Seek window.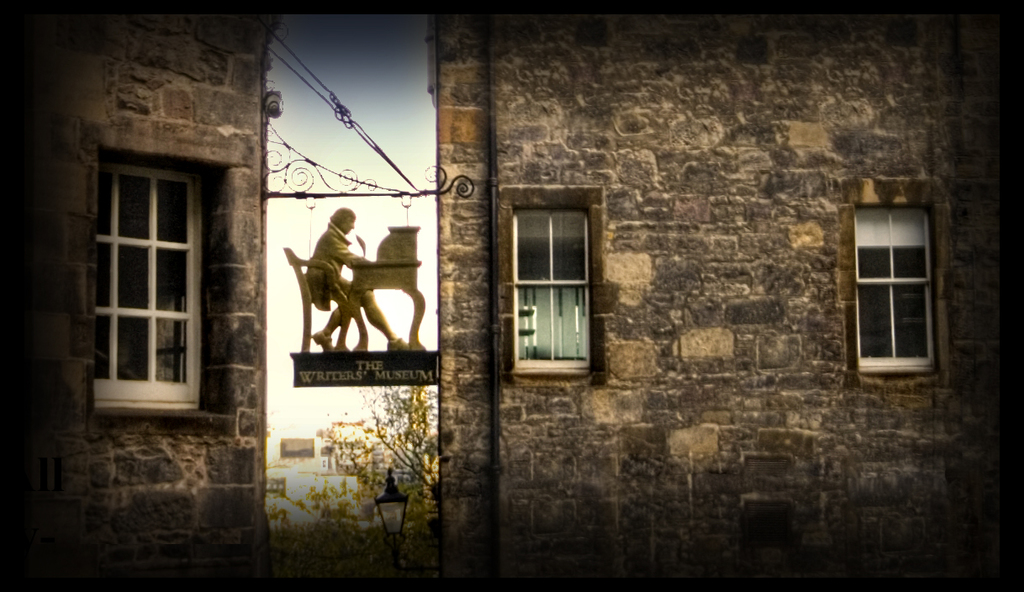
499/183/603/373.
